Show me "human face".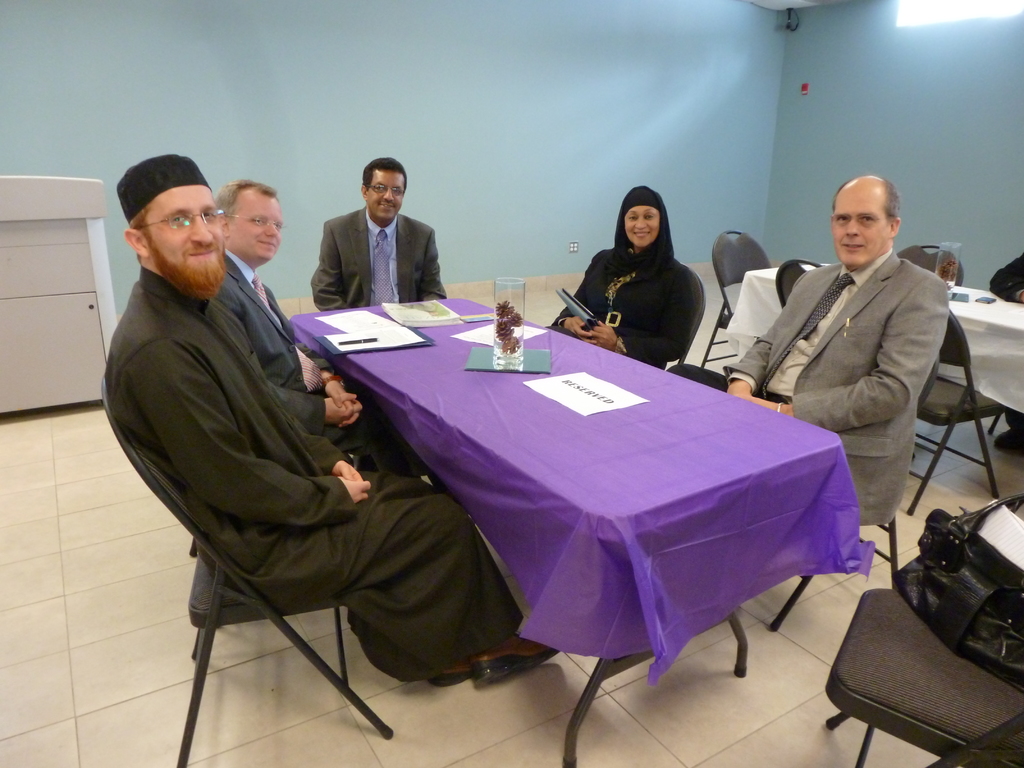
"human face" is here: (left=149, top=188, right=223, bottom=278).
